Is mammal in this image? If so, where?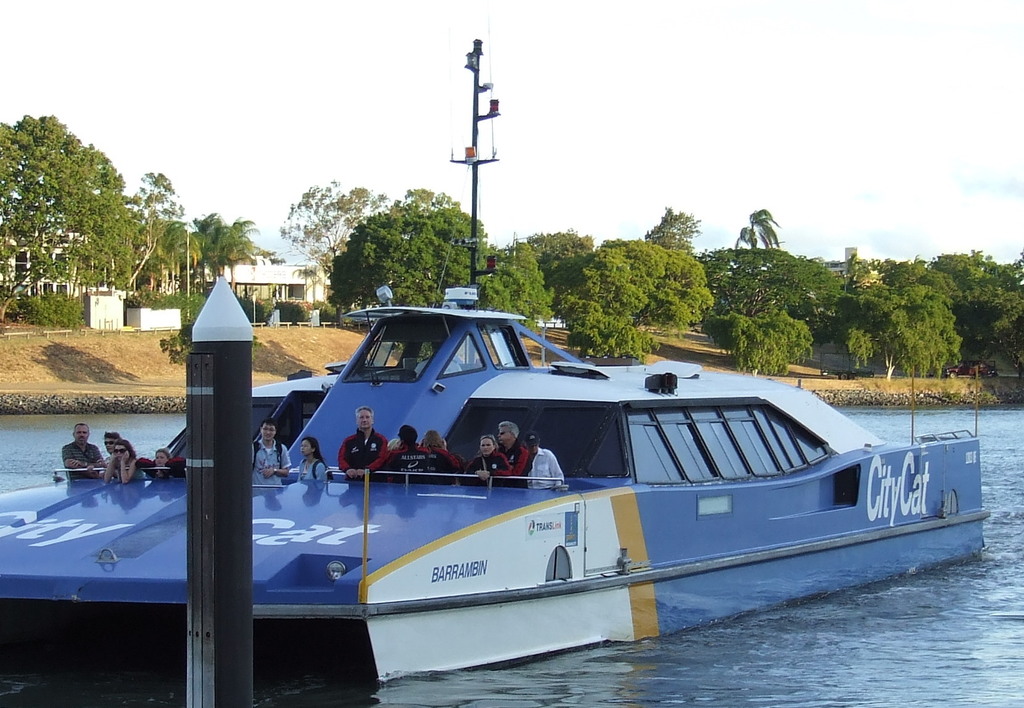
Yes, at 525,440,561,491.
